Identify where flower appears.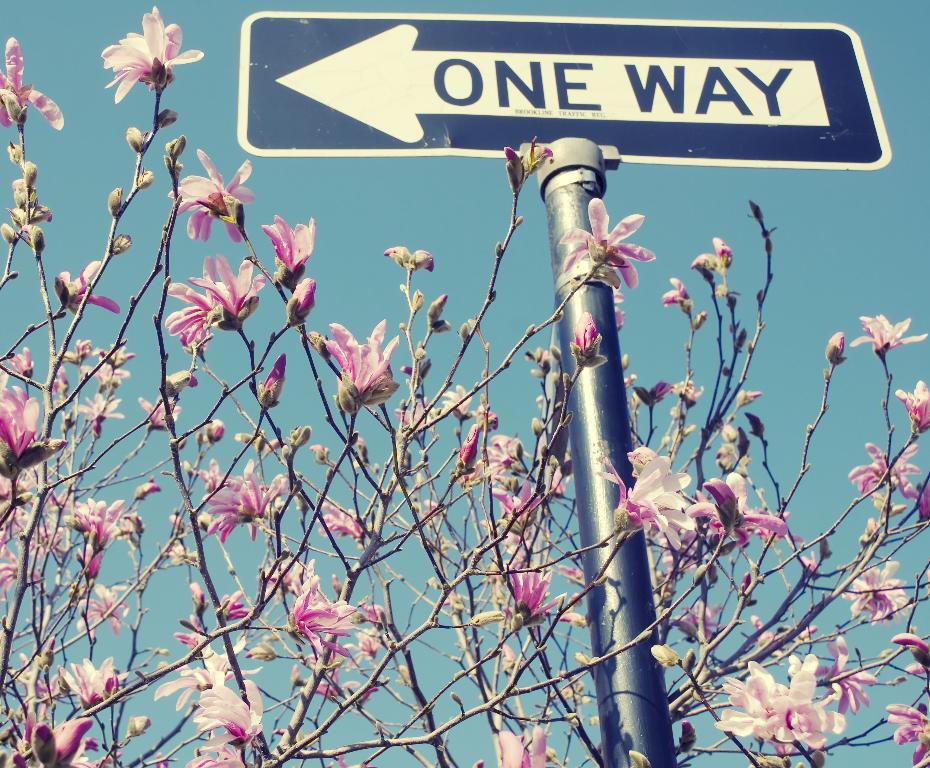
Appears at l=60, t=264, r=118, b=310.
